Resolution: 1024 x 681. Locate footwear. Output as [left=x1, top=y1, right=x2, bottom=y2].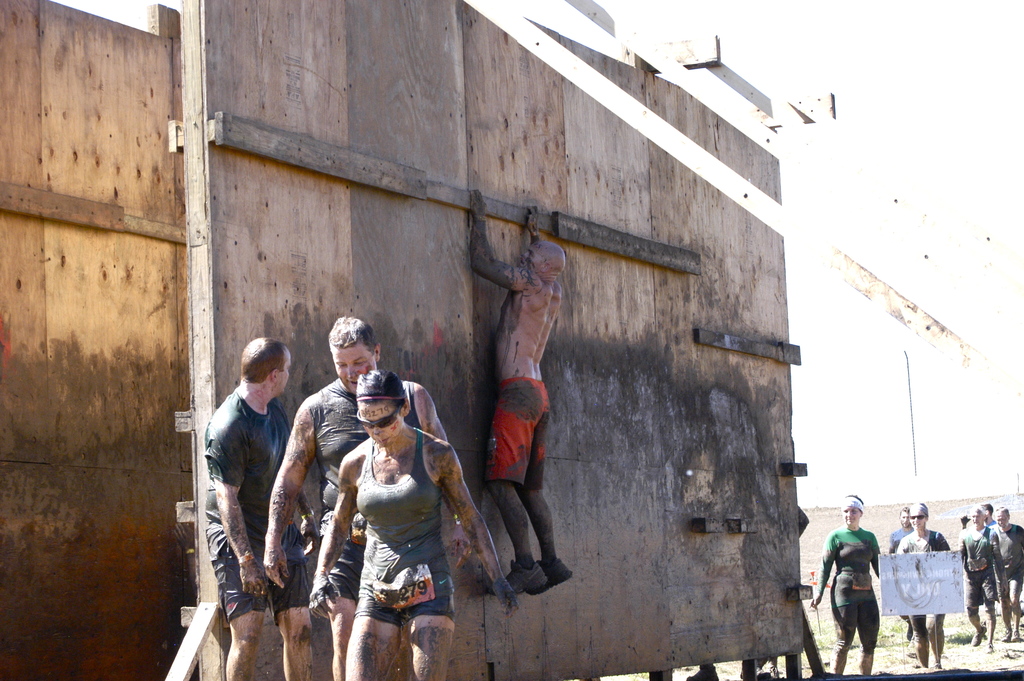
[left=972, top=626, right=984, bottom=647].
